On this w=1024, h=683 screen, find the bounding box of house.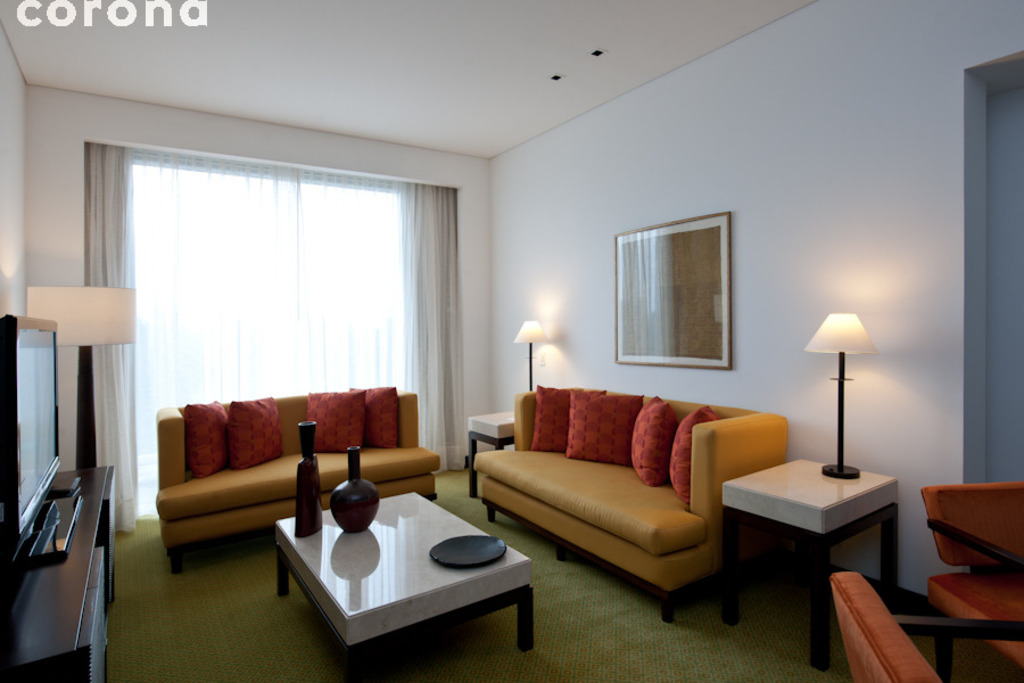
Bounding box: box=[0, 16, 1023, 634].
